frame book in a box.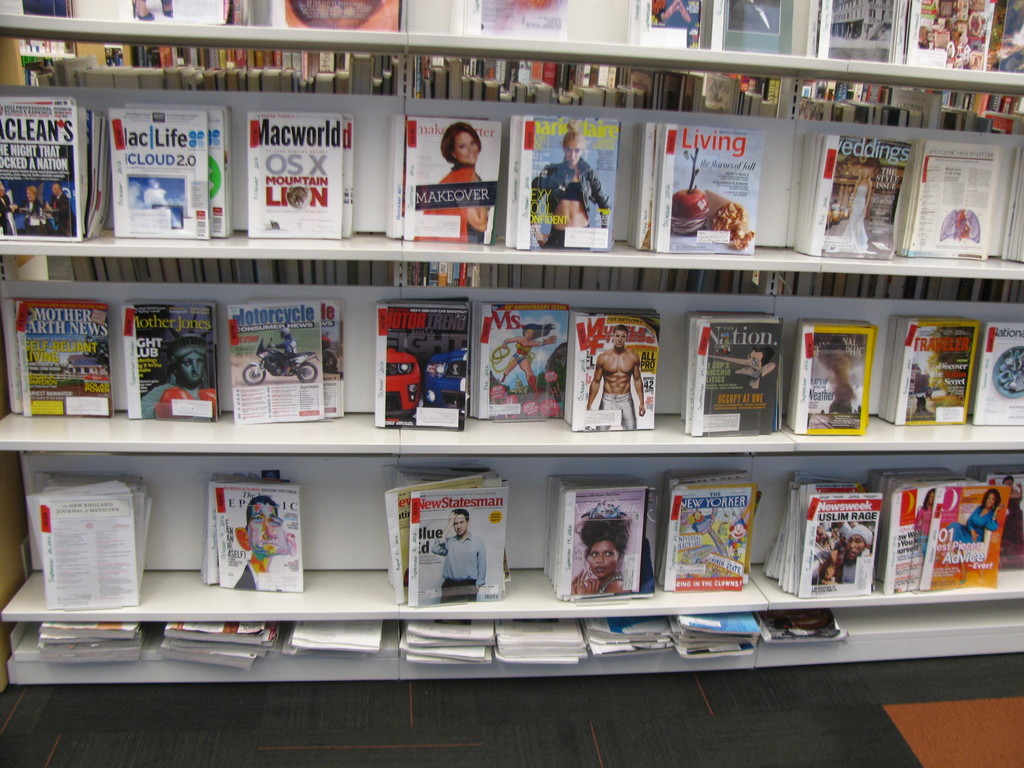
l=5, t=295, r=118, b=415.
